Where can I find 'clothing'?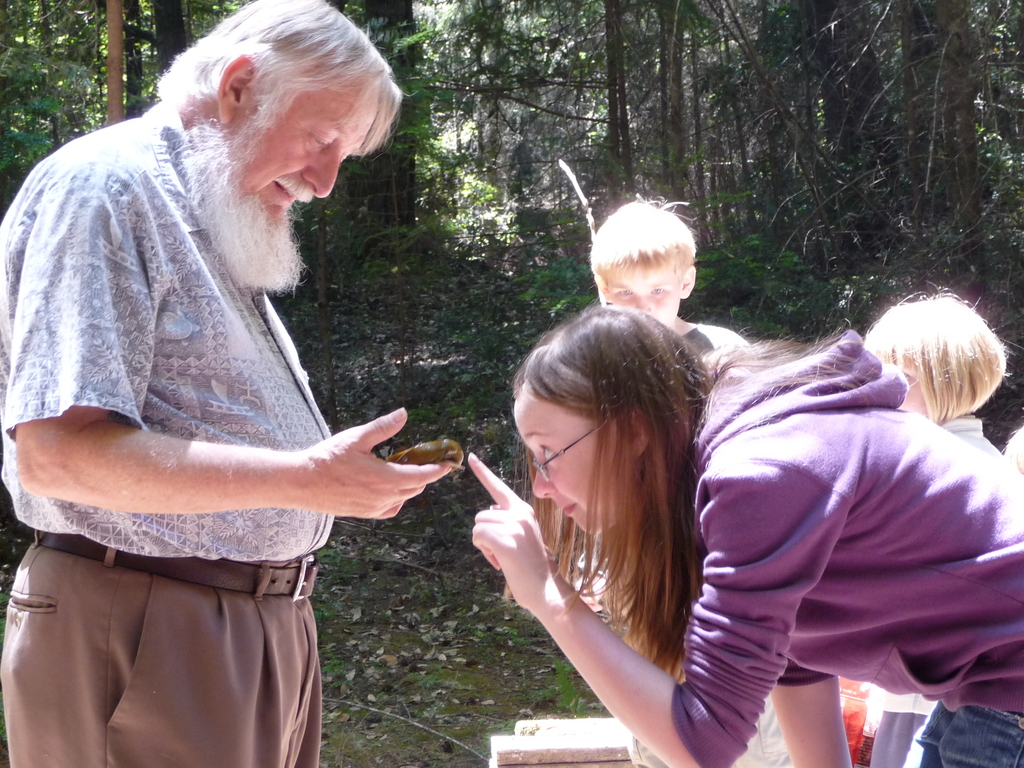
You can find it at x1=575 y1=326 x2=787 y2=767.
